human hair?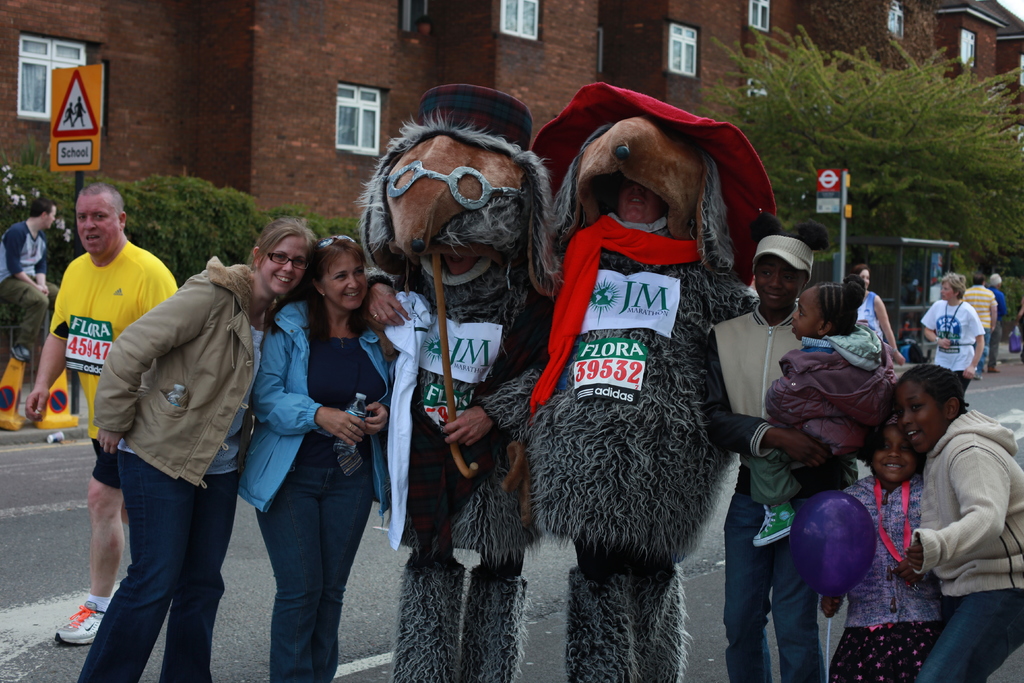
box=[988, 273, 1002, 288]
